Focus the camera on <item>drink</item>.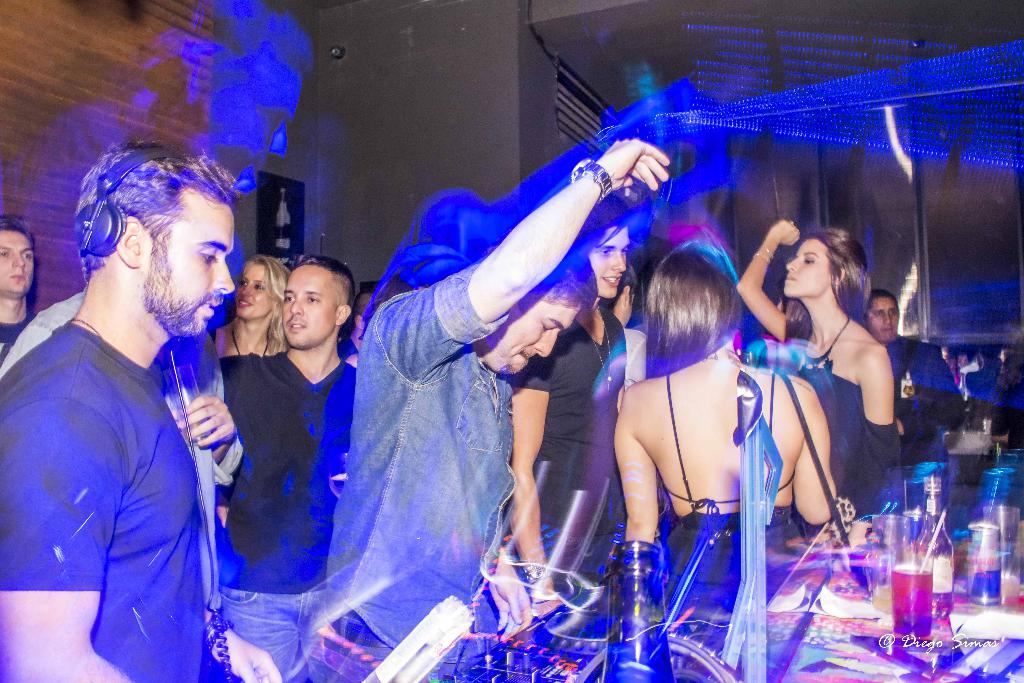
Focus region: bbox=(965, 521, 1000, 606).
